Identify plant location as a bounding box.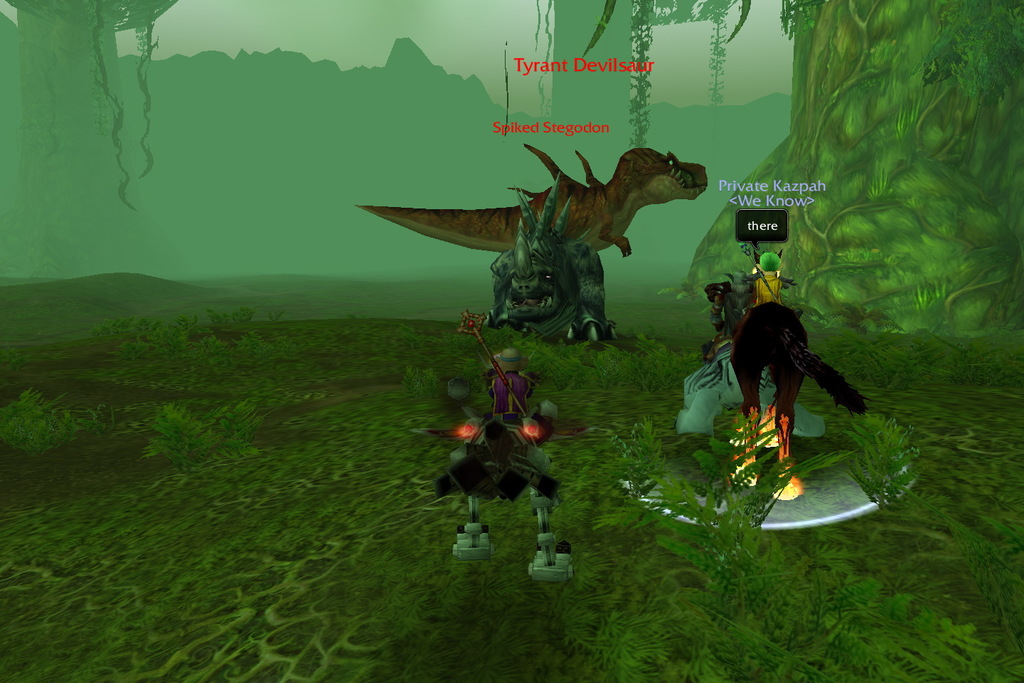
bbox=[232, 322, 299, 364].
